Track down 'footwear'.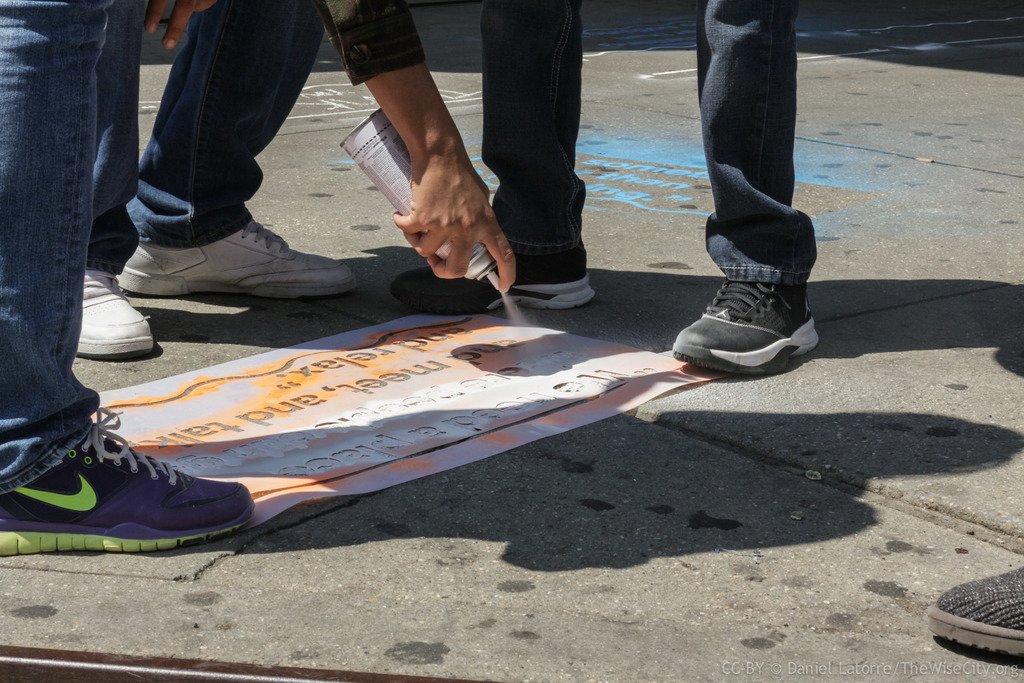
Tracked to (0, 403, 257, 564).
